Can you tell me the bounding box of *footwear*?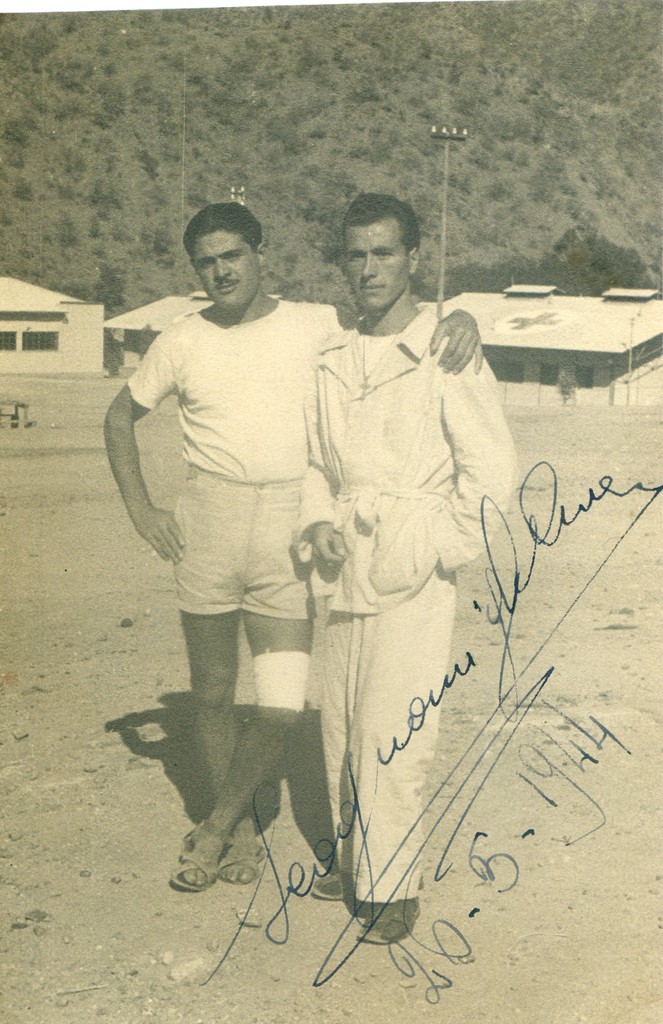
x1=362, y1=904, x2=425, y2=950.
